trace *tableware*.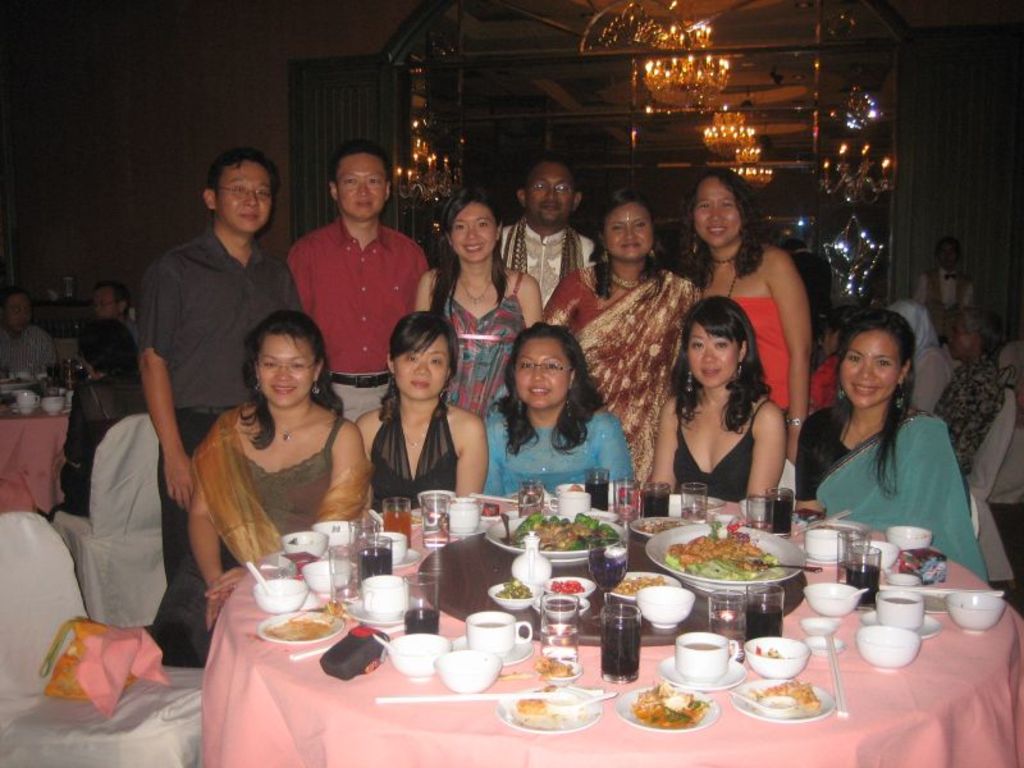
Traced to 946,591,1006,632.
